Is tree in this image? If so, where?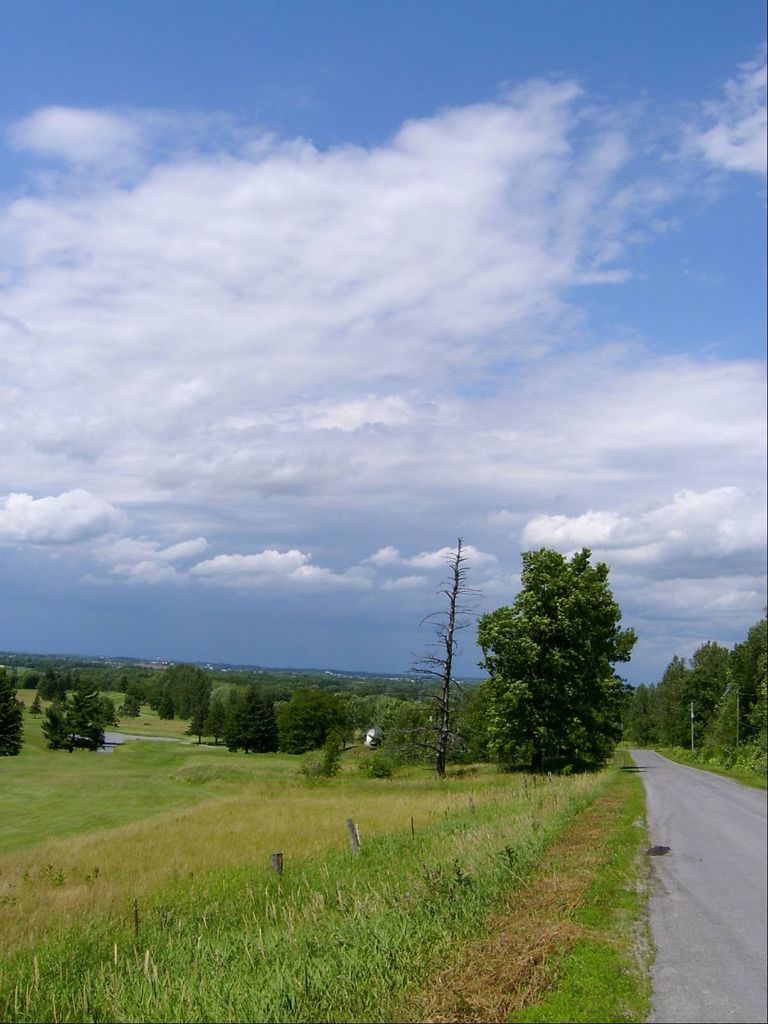
Yes, at crop(0, 671, 20, 755).
